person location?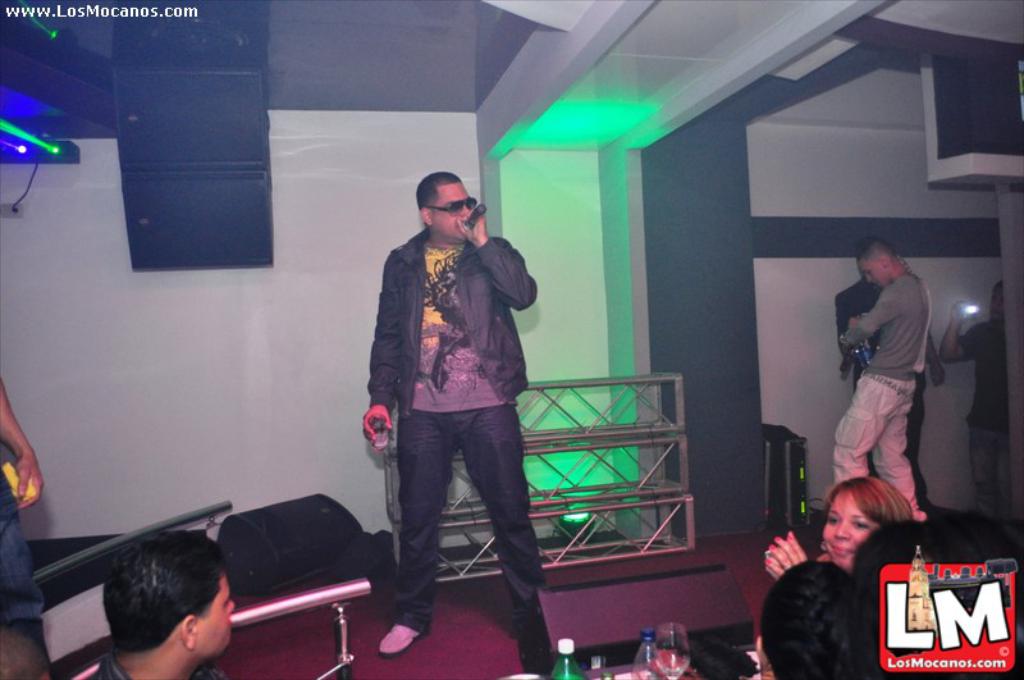
{"left": 74, "top": 526, "right": 242, "bottom": 679}
